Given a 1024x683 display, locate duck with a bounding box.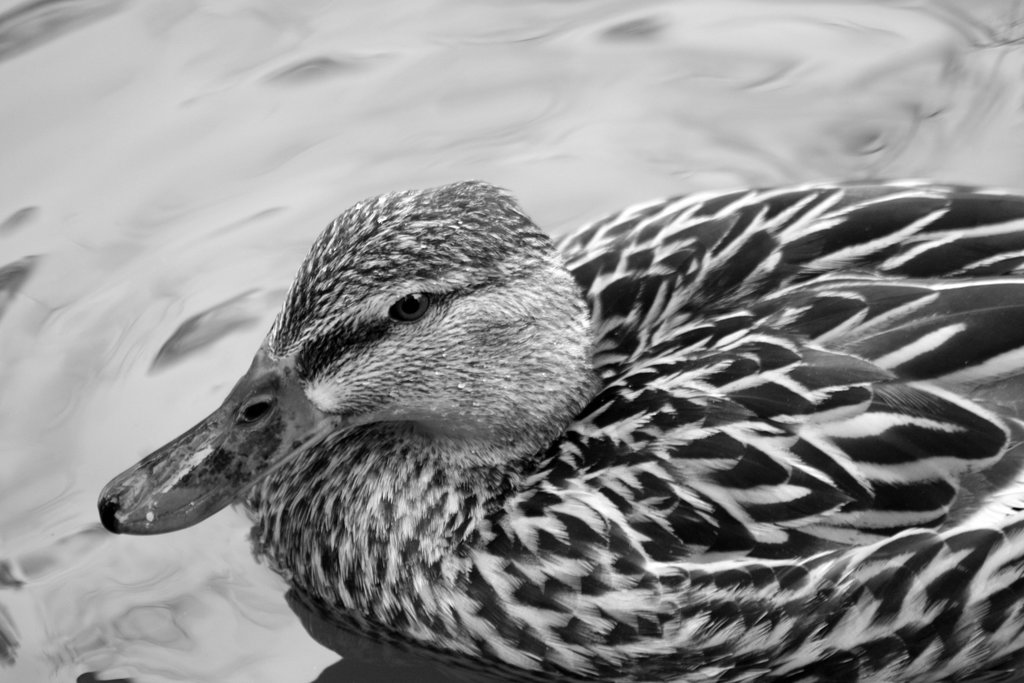
Located: 94, 174, 1023, 682.
